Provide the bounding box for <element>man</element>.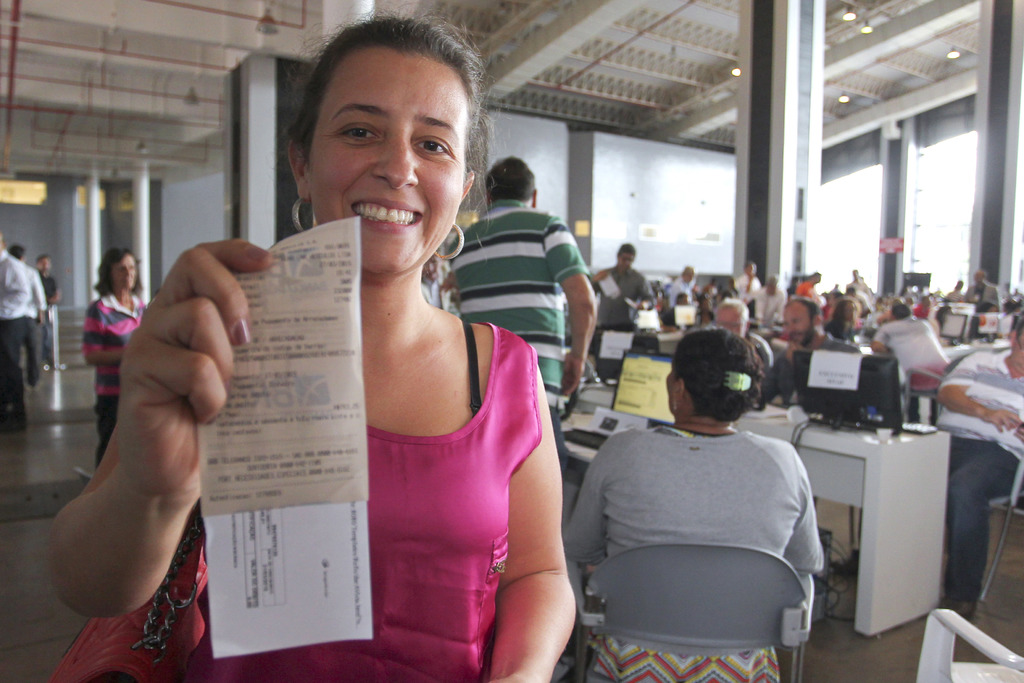
l=712, t=296, r=776, b=375.
